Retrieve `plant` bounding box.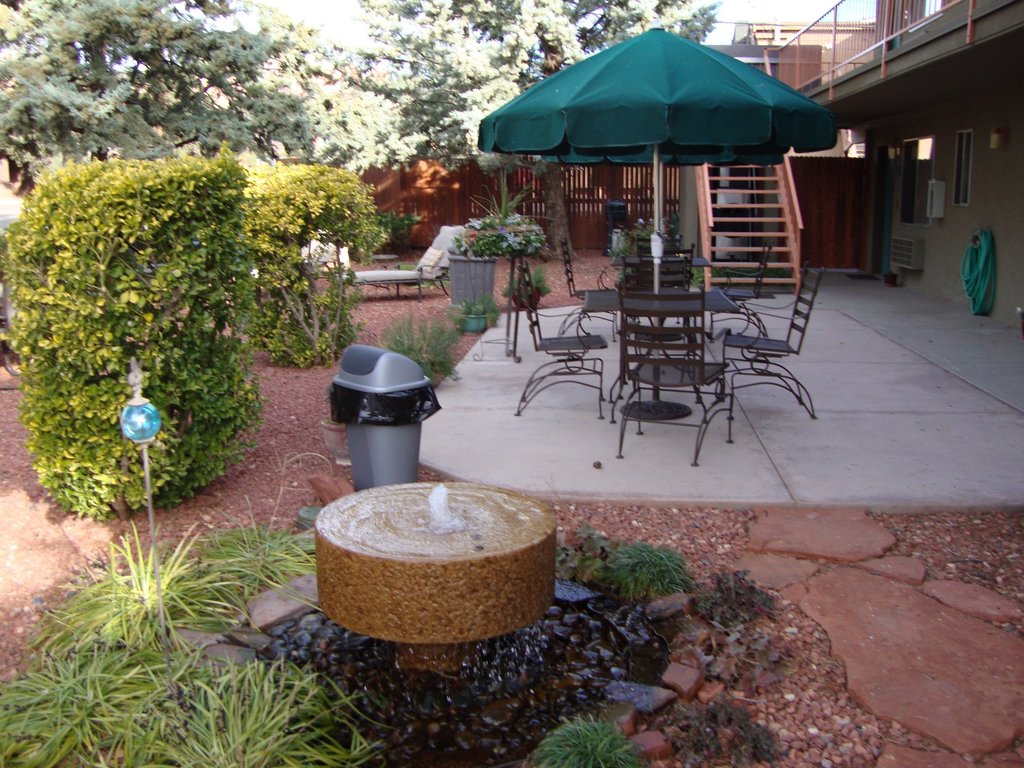
Bounding box: (612,252,633,279).
